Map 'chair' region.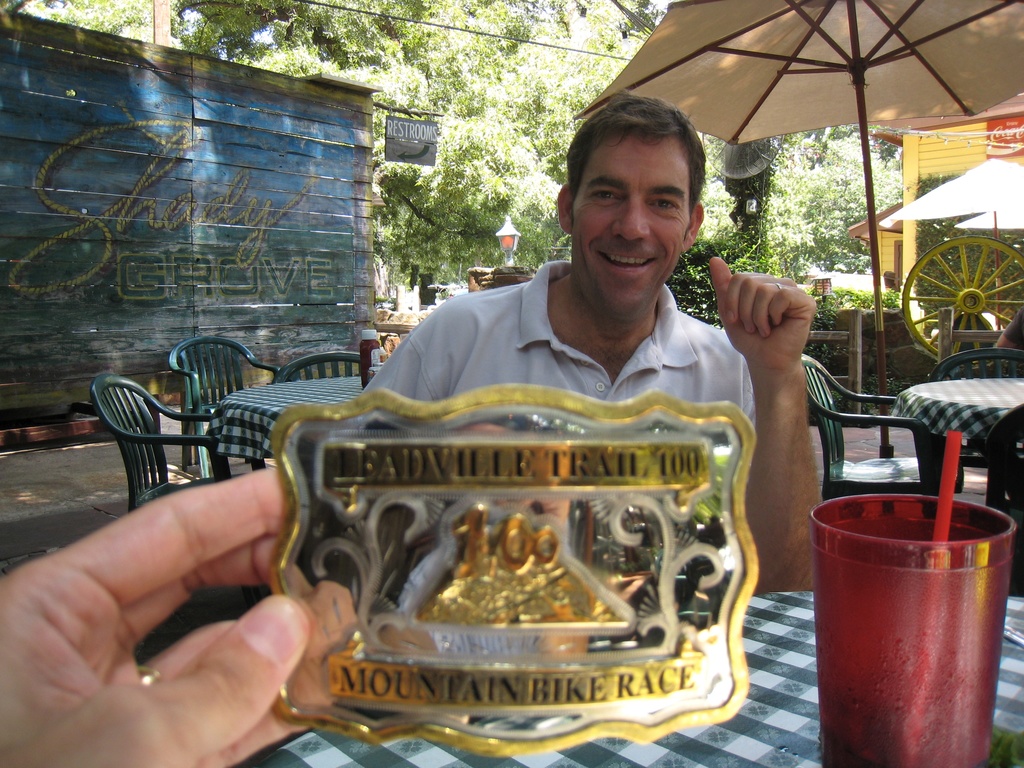
Mapped to {"left": 804, "top": 353, "right": 969, "bottom": 502}.
